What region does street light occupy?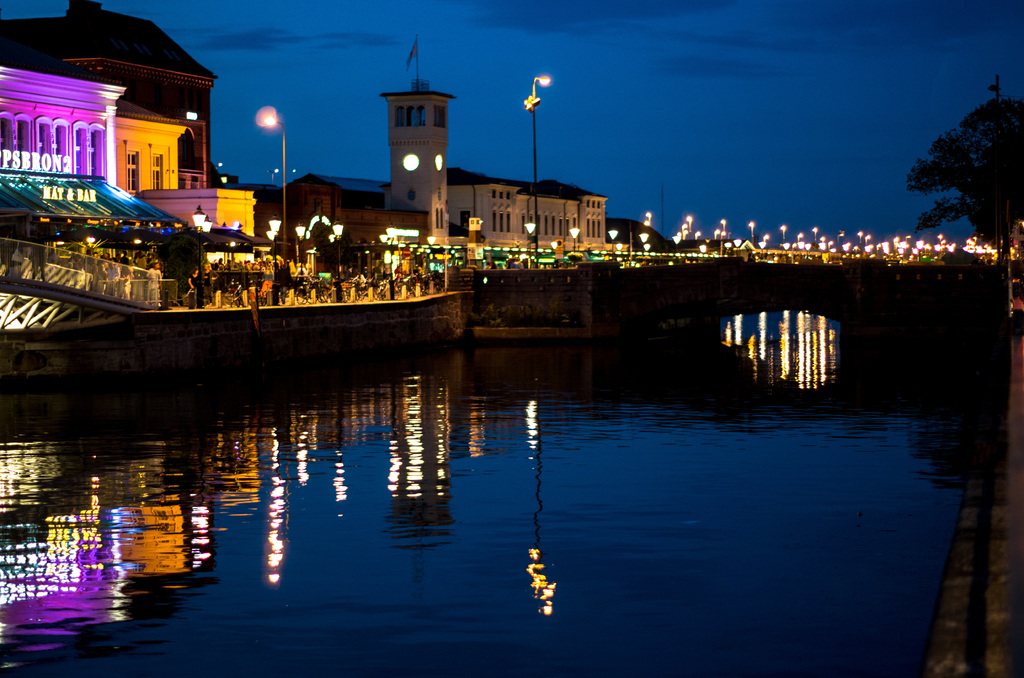
(x1=262, y1=212, x2=280, y2=254).
